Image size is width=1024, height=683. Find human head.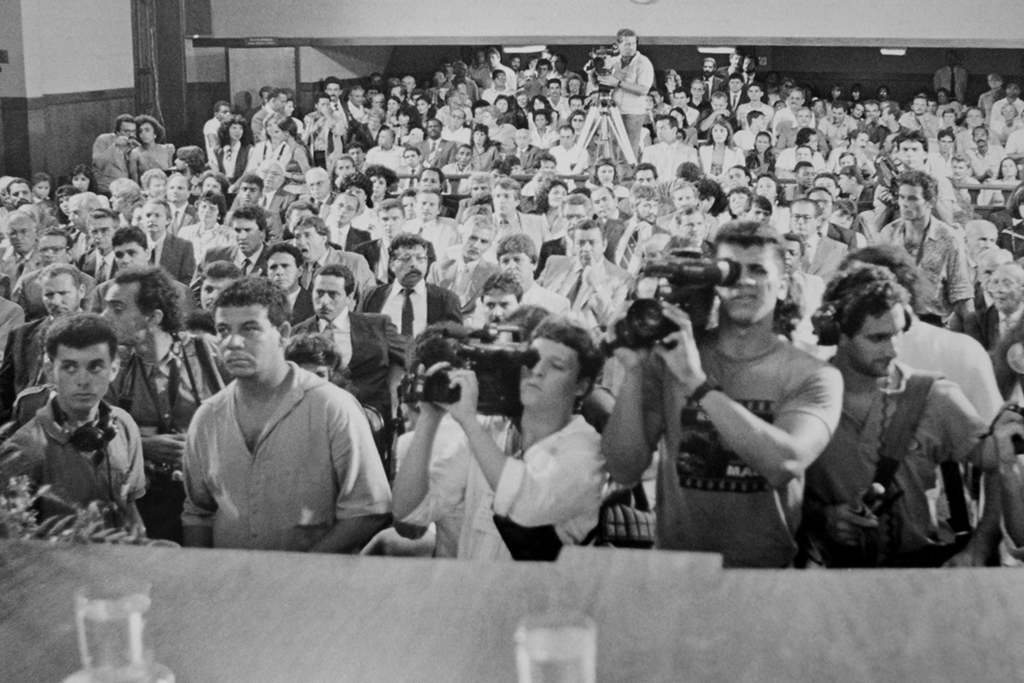
bbox=[460, 205, 502, 229].
